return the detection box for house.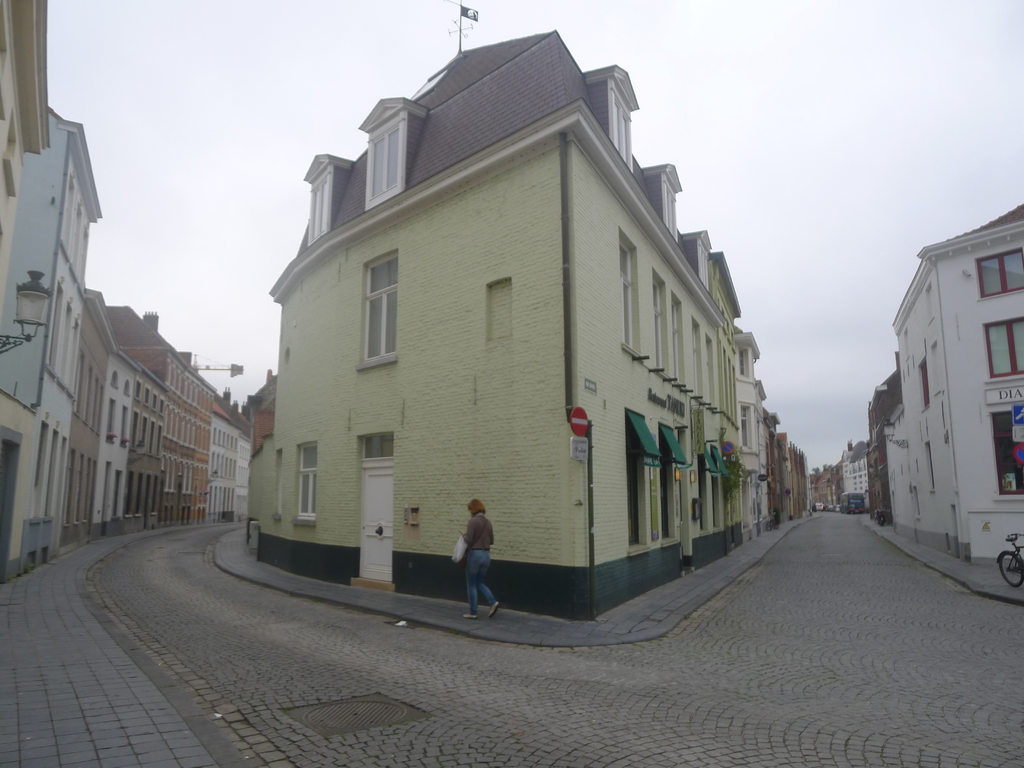
pyautogui.locateOnScreen(257, 26, 746, 621).
